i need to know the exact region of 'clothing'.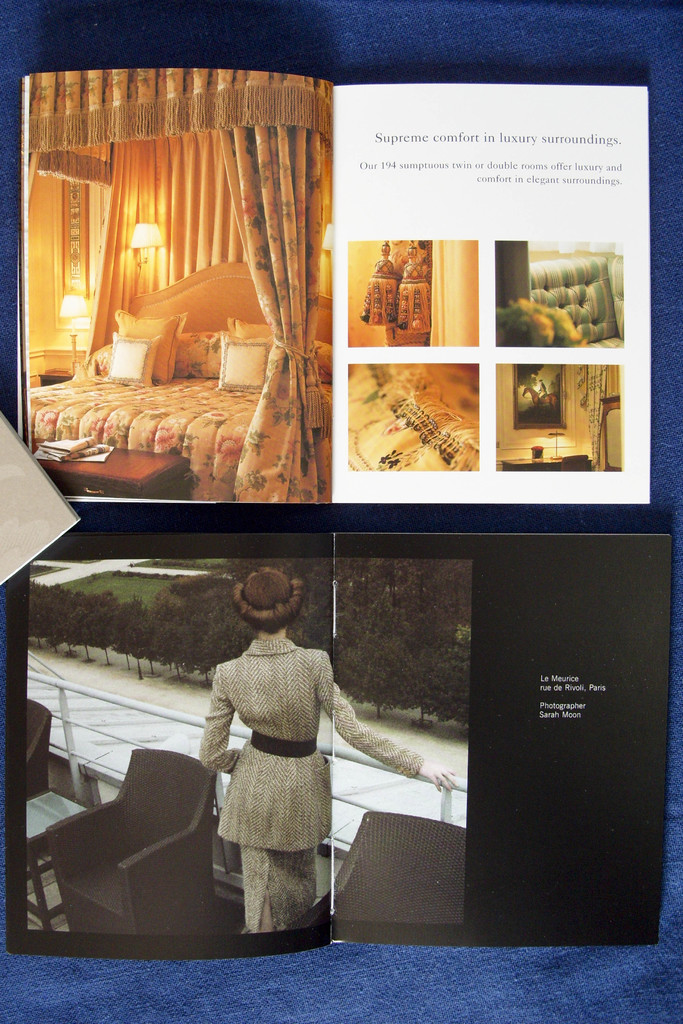
Region: Rect(183, 626, 368, 920).
